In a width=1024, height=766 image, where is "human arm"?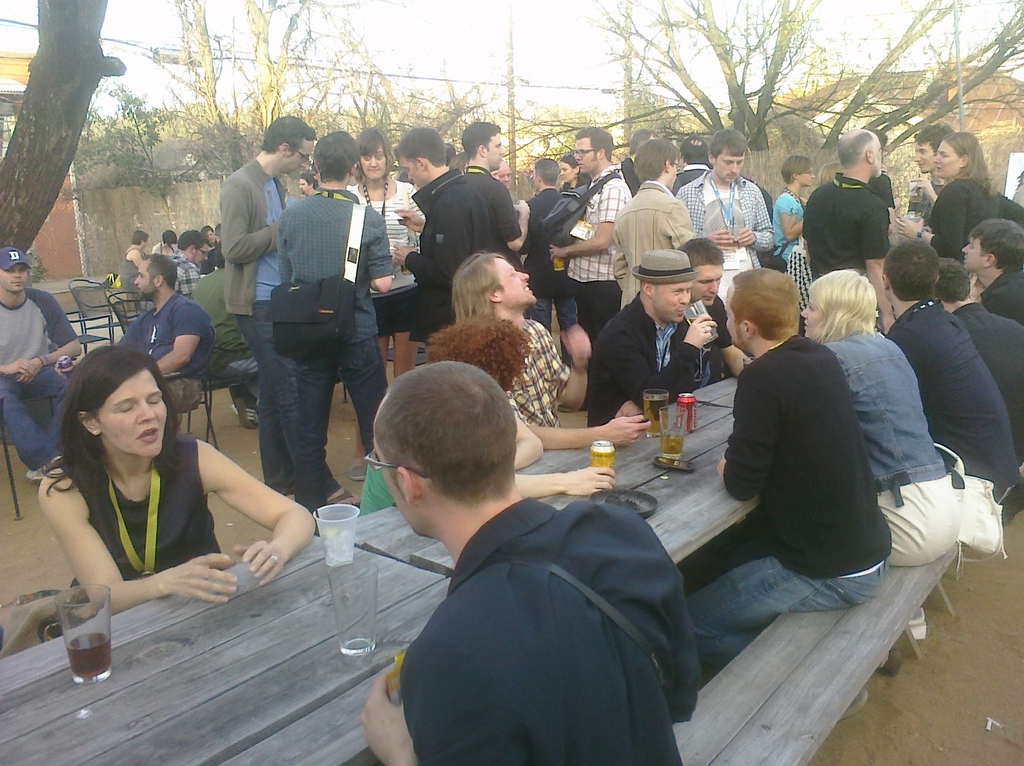
left=509, top=462, right=616, bottom=499.
